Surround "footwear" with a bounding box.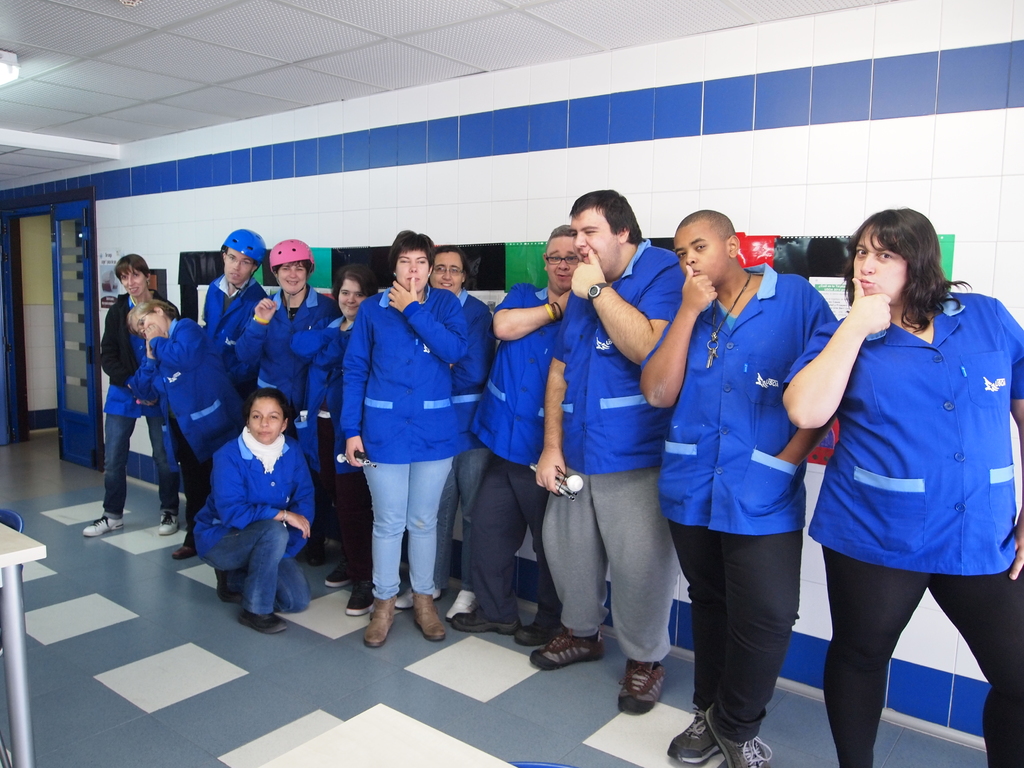
x1=80 y1=513 x2=117 y2=540.
